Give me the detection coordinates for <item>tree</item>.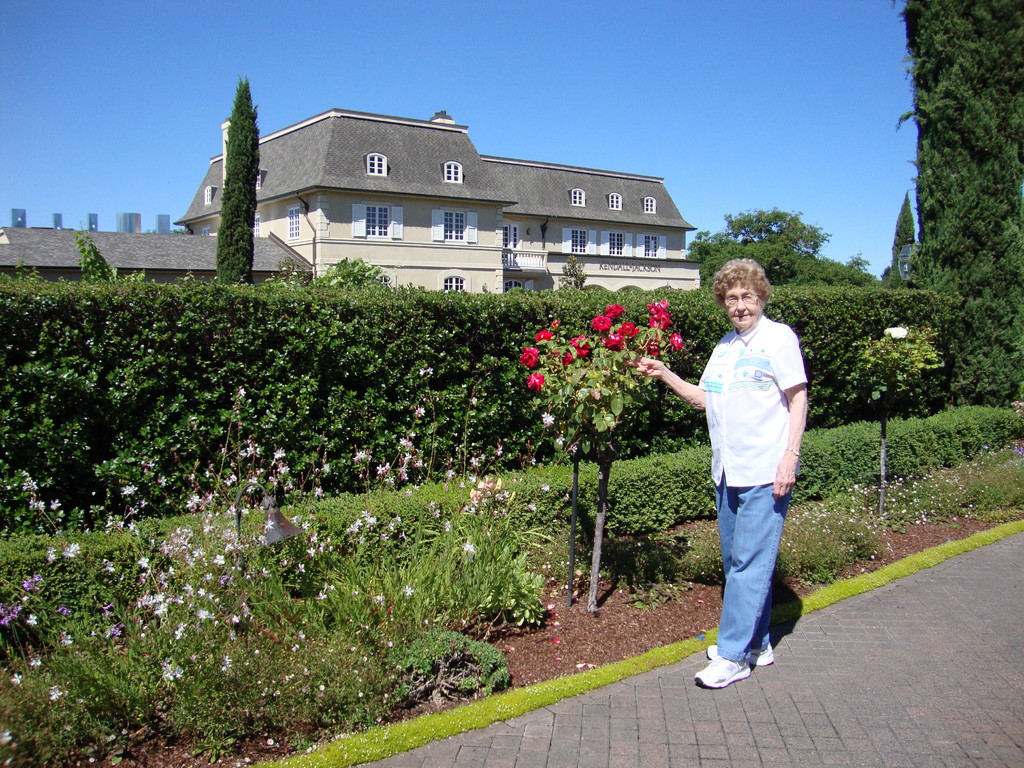
select_region(65, 230, 126, 287).
